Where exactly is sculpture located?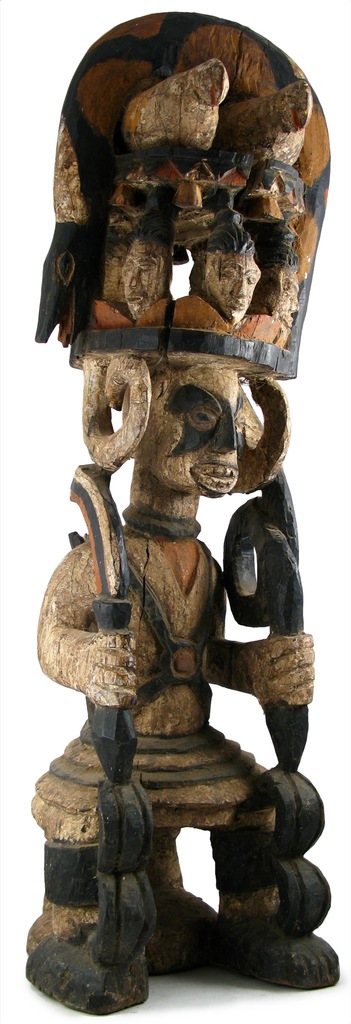
Its bounding box is (x1=0, y1=4, x2=311, y2=1021).
